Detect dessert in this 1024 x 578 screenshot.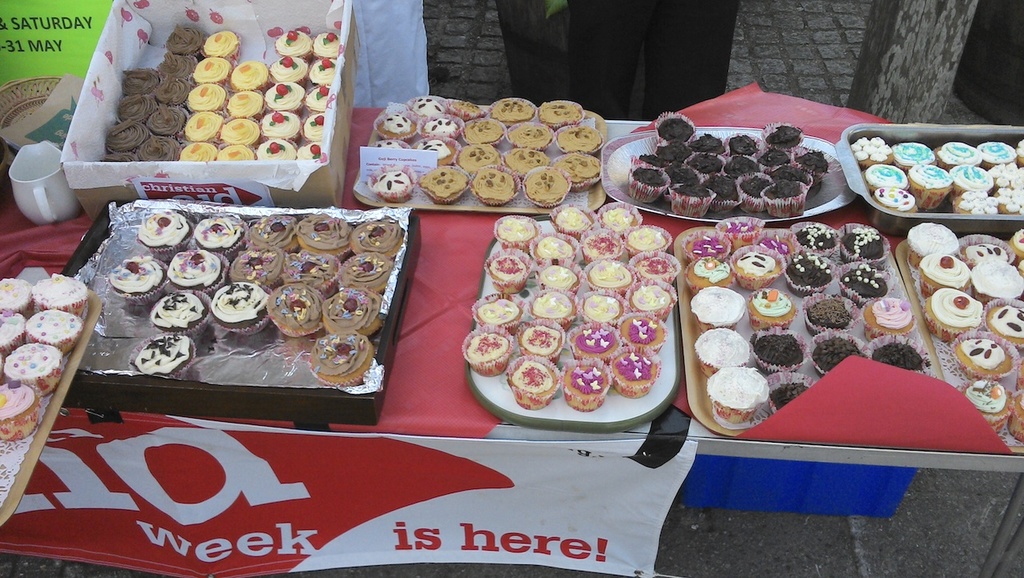
Detection: crop(482, 163, 512, 193).
